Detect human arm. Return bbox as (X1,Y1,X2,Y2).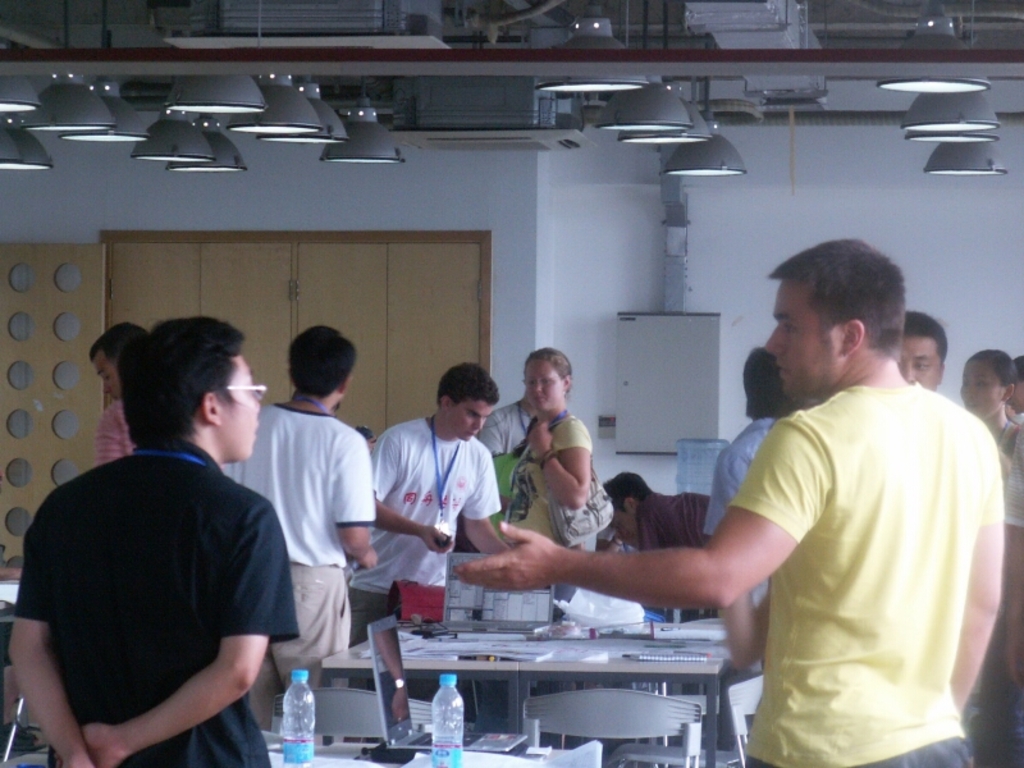
(525,429,607,539).
